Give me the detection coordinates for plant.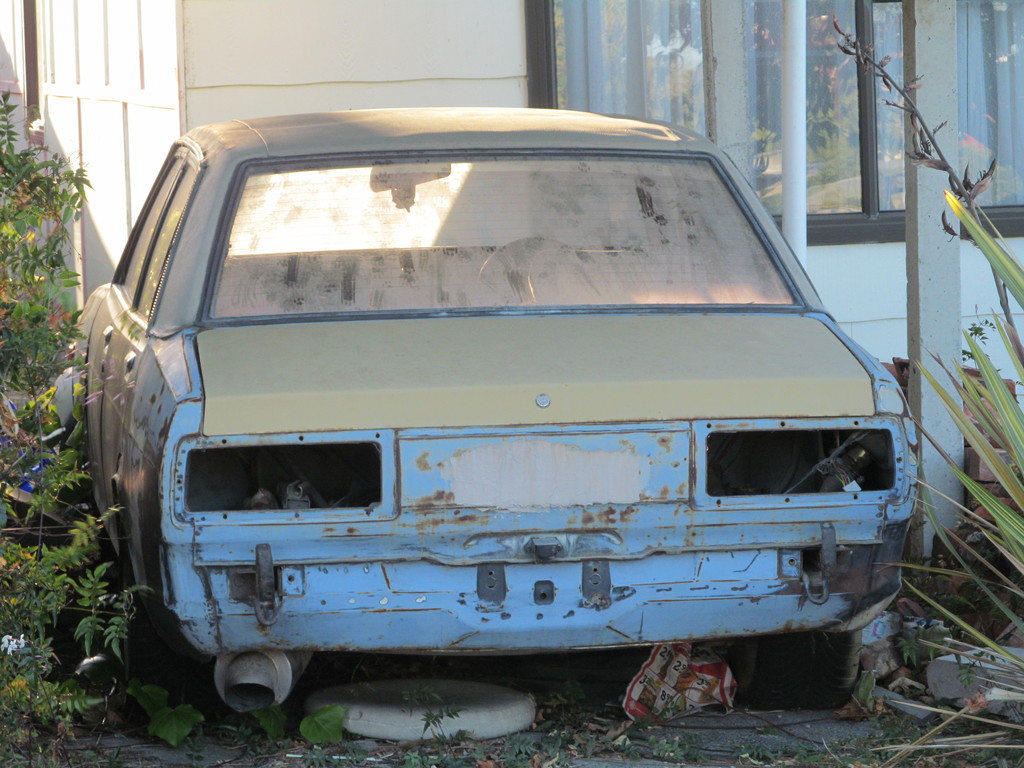
[x1=619, y1=738, x2=705, y2=765].
